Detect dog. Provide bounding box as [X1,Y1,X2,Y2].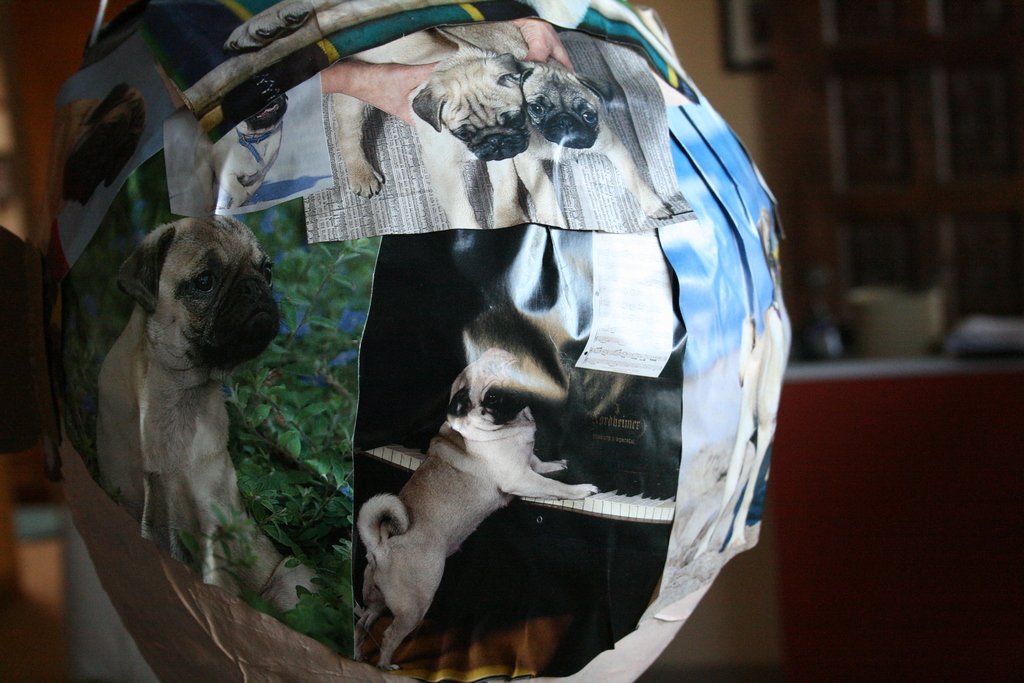
[97,215,323,613].
